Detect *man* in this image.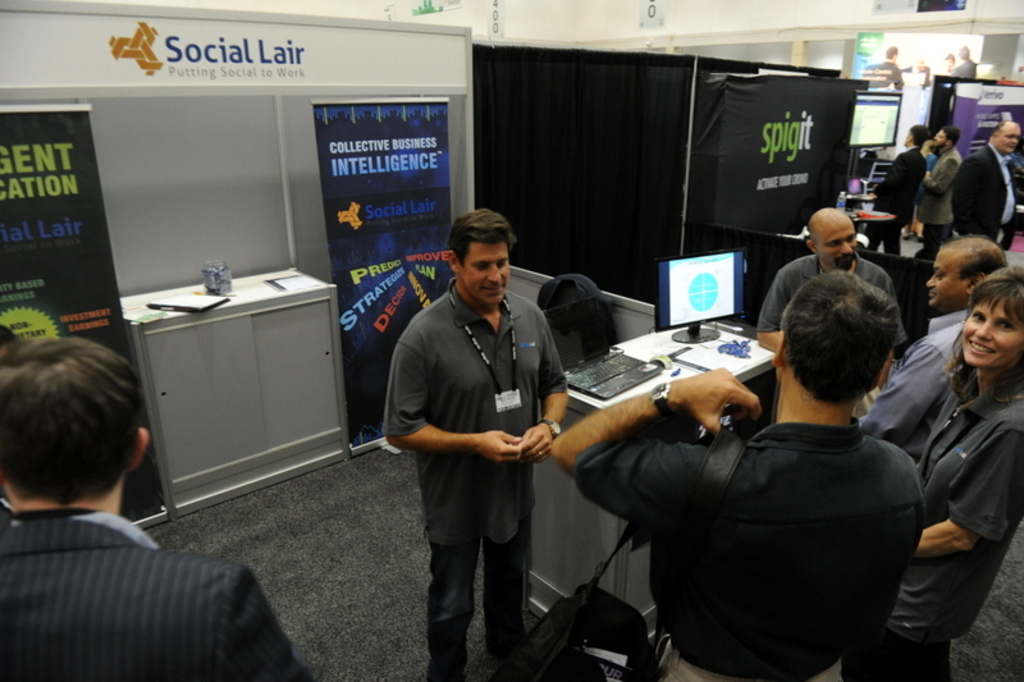
Detection: [left=858, top=233, right=1011, bottom=467].
